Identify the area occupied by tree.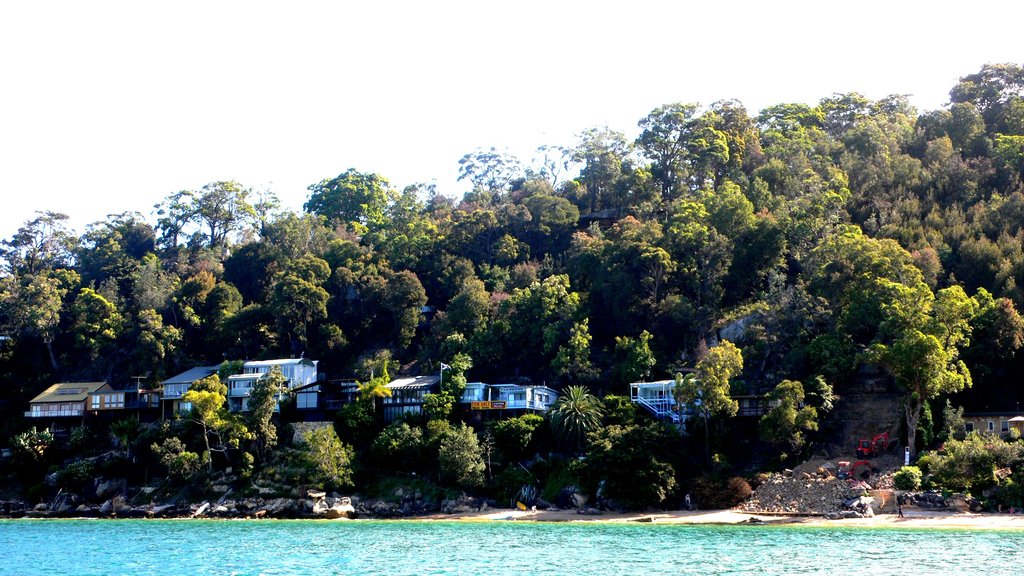
Area: crop(529, 141, 588, 192).
